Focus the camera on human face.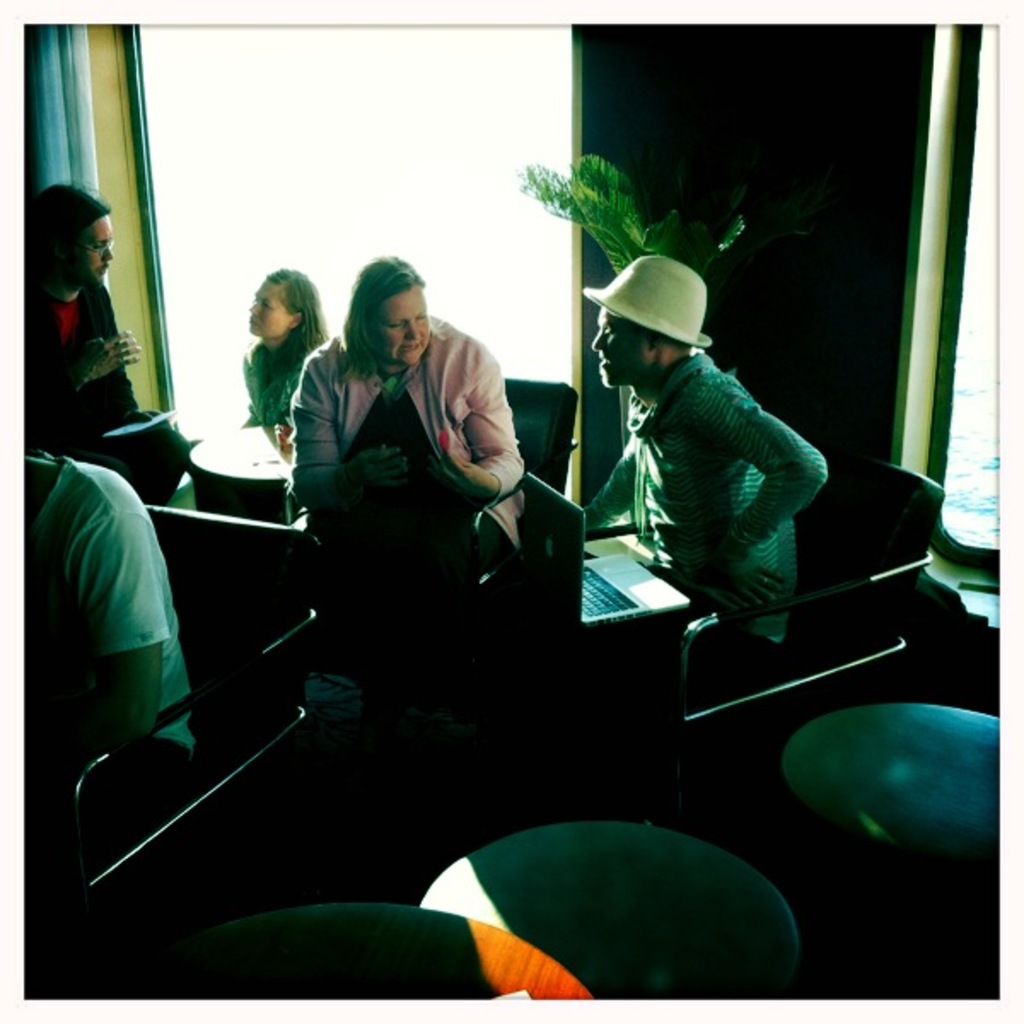
Focus region: bbox(594, 311, 654, 387).
